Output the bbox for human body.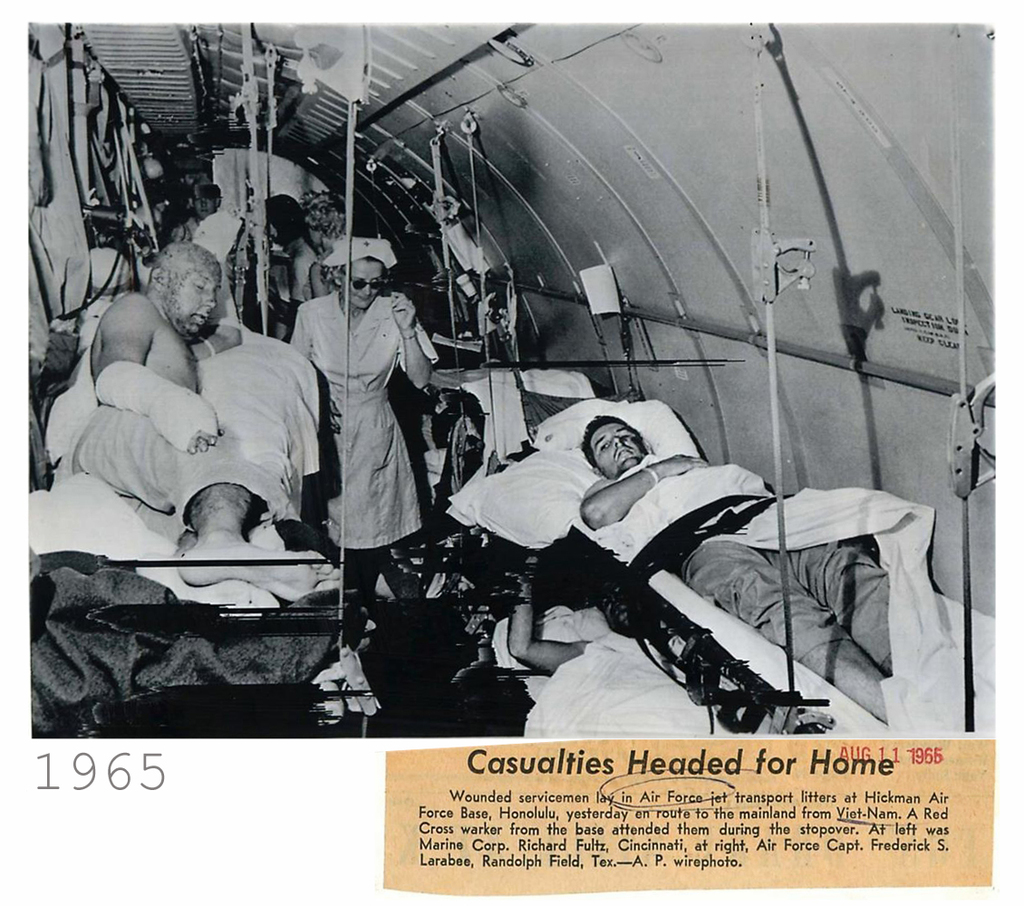
[584, 419, 888, 707].
